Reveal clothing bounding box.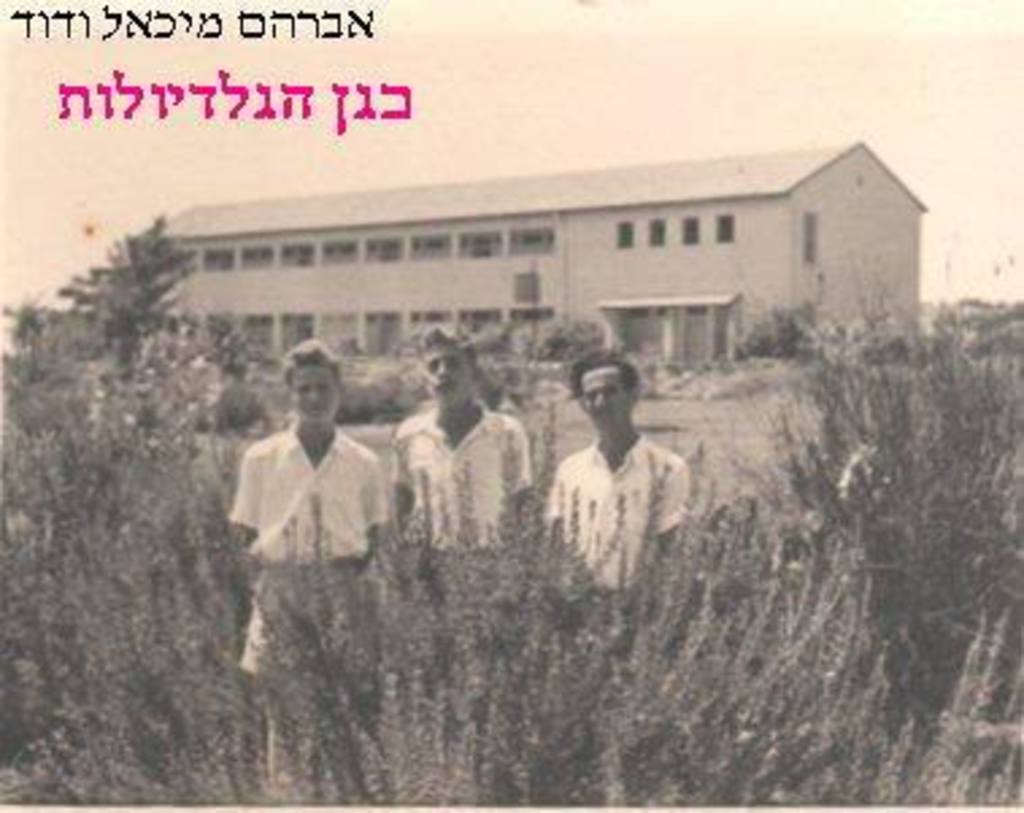
Revealed: (x1=381, y1=397, x2=535, y2=559).
